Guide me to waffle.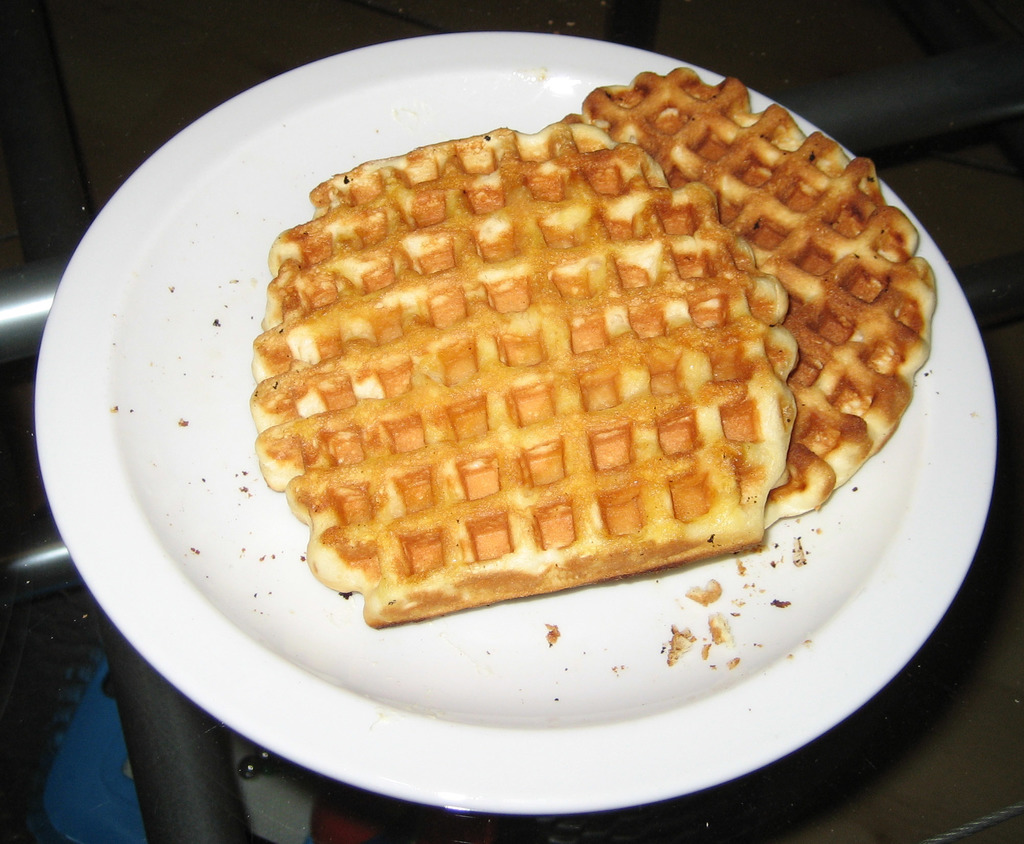
Guidance: [x1=563, y1=58, x2=943, y2=528].
